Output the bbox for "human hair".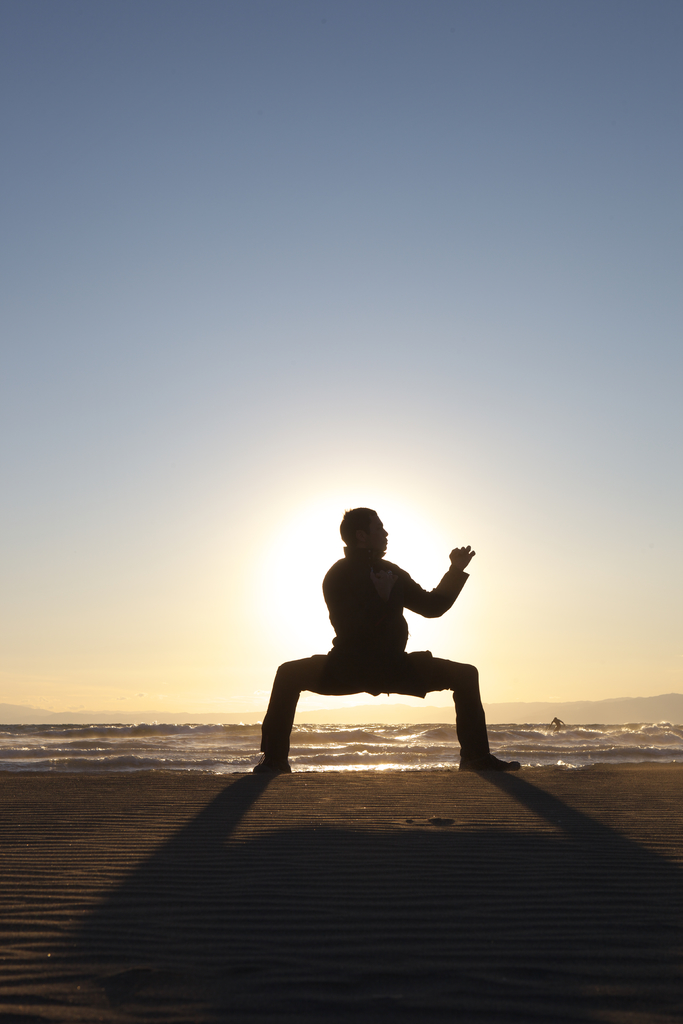
(340, 506, 373, 556).
